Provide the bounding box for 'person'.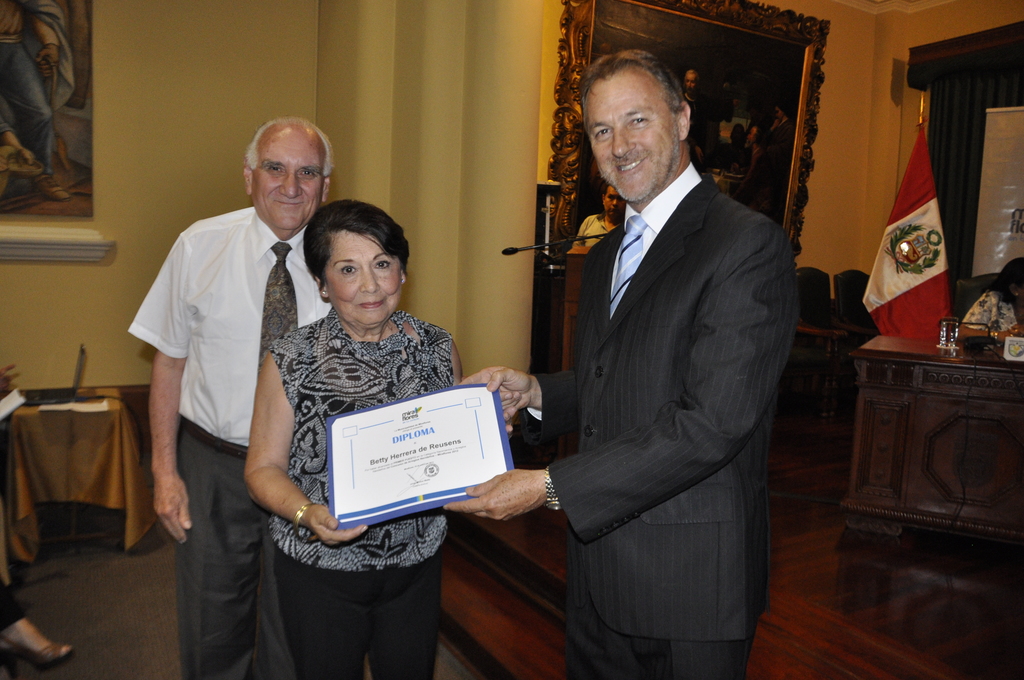
pyautogui.locateOnScreen(107, 108, 358, 679).
